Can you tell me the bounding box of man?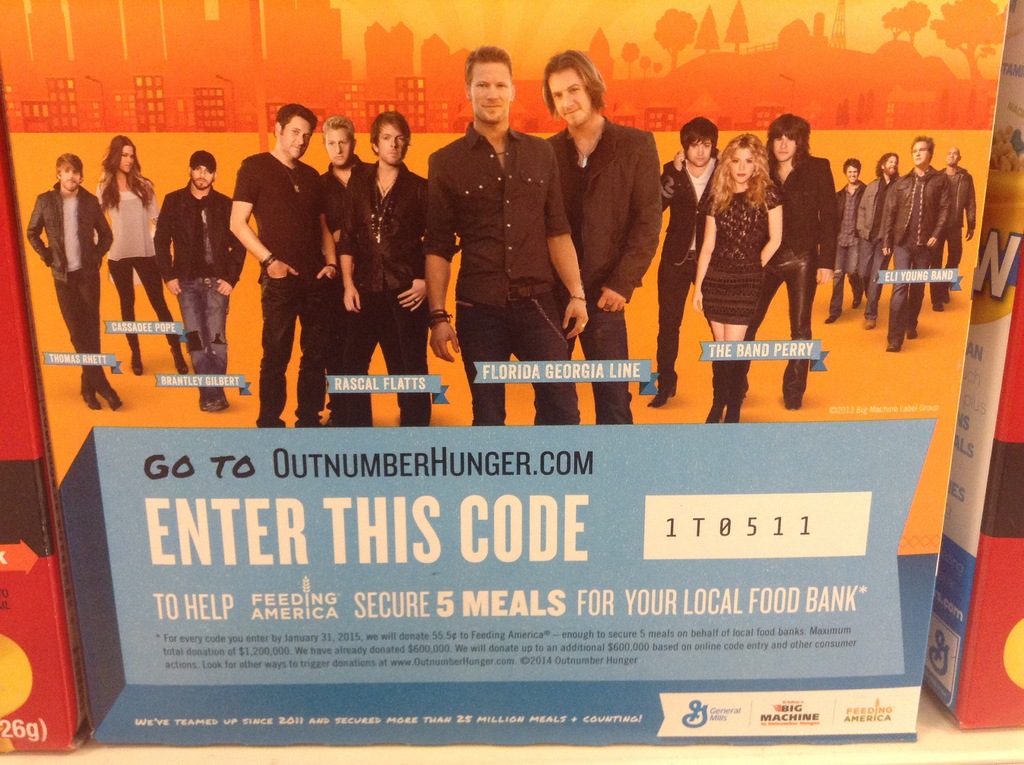
locate(730, 109, 836, 406).
